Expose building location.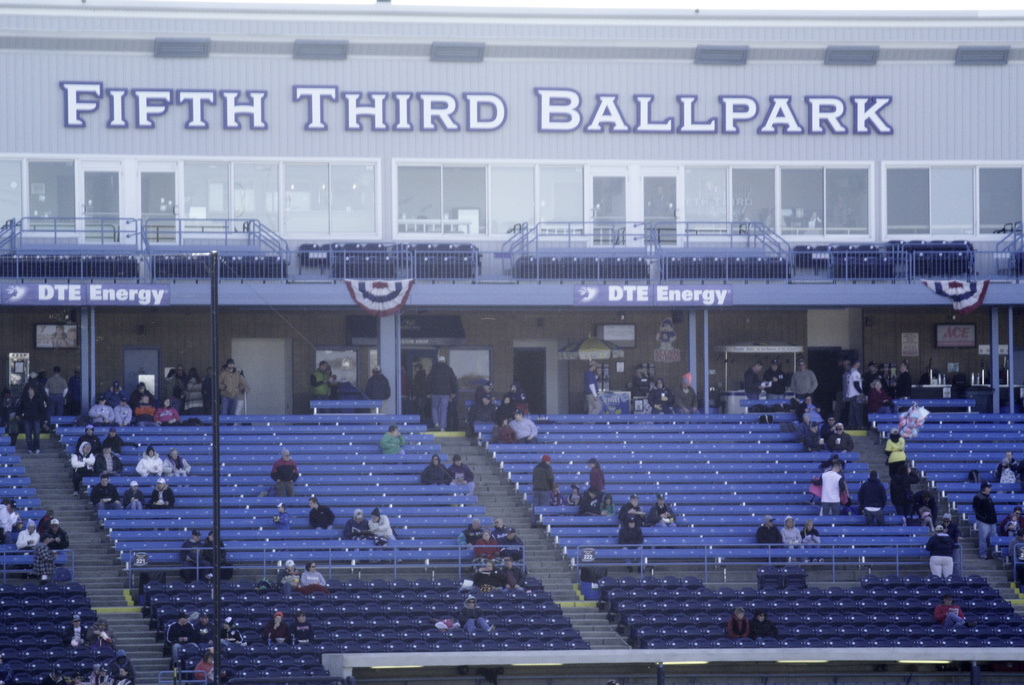
Exposed at 0, 0, 1023, 434.
